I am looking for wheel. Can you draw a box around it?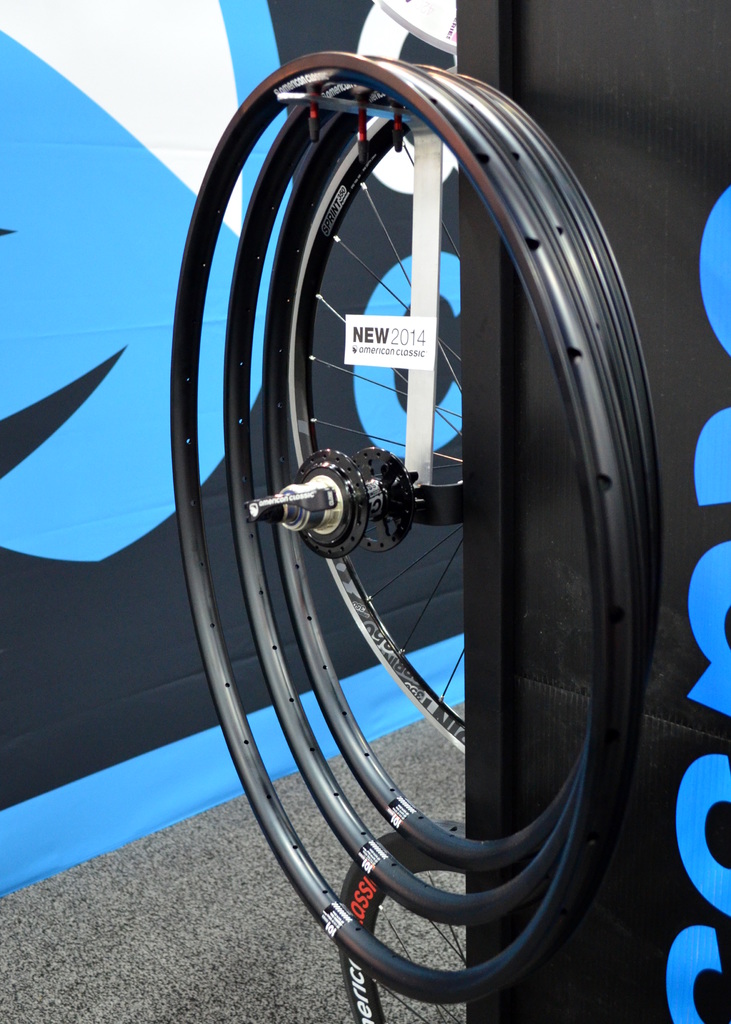
Sure, the bounding box is x1=284, y1=67, x2=666, y2=872.
